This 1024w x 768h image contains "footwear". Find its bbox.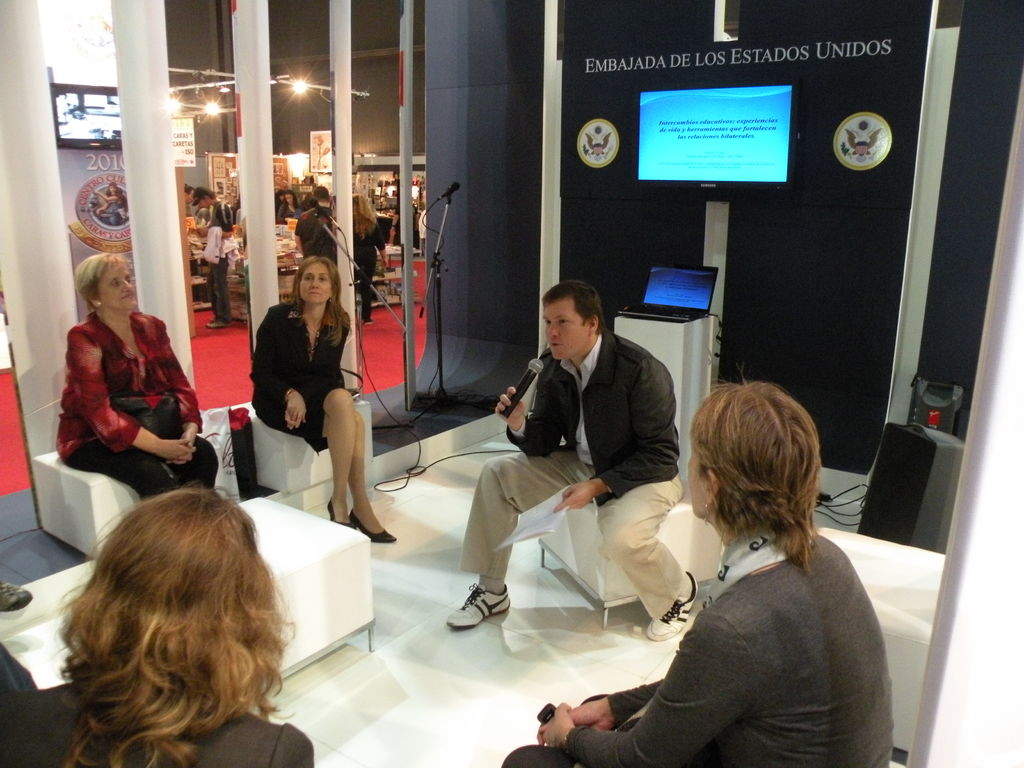
l=206, t=321, r=230, b=326.
